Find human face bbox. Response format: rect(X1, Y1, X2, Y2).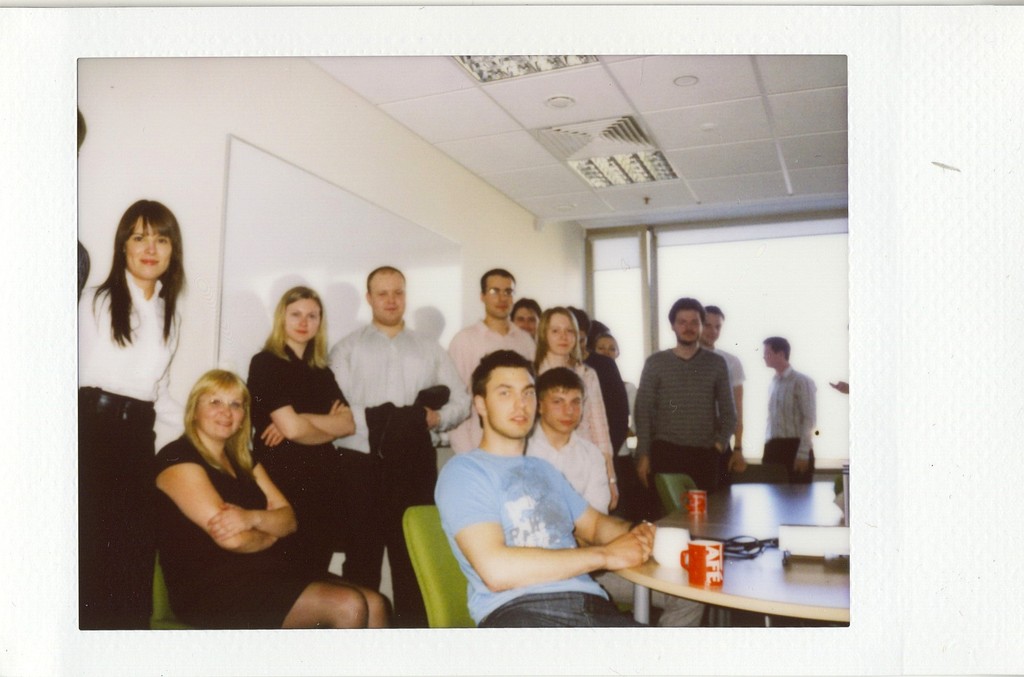
rect(123, 214, 173, 280).
